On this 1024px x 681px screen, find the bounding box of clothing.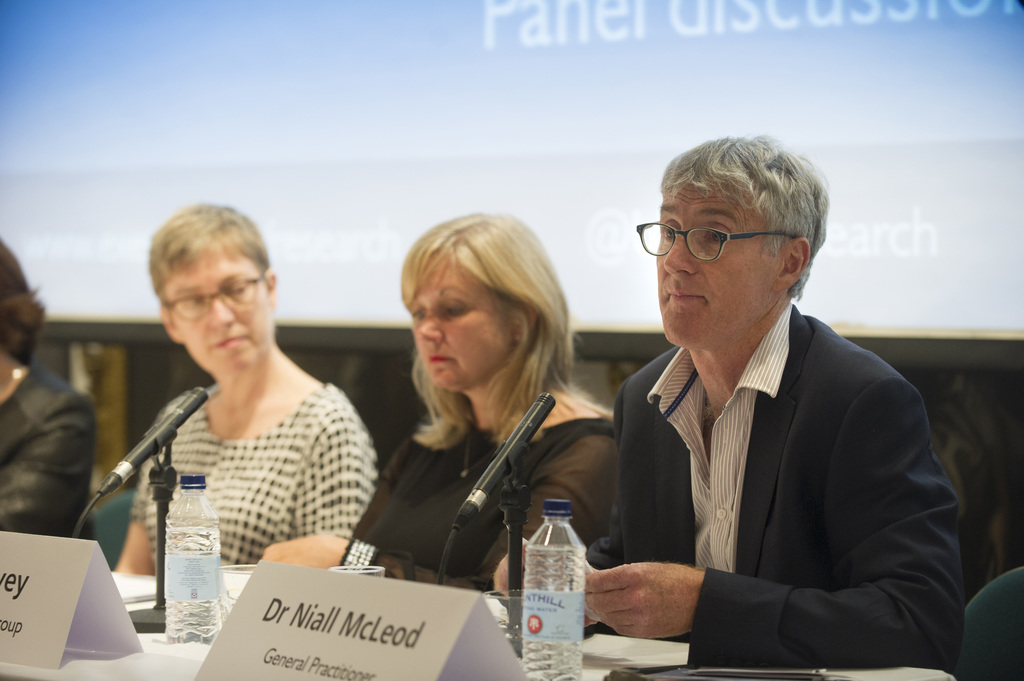
Bounding box: box(597, 240, 966, 677).
